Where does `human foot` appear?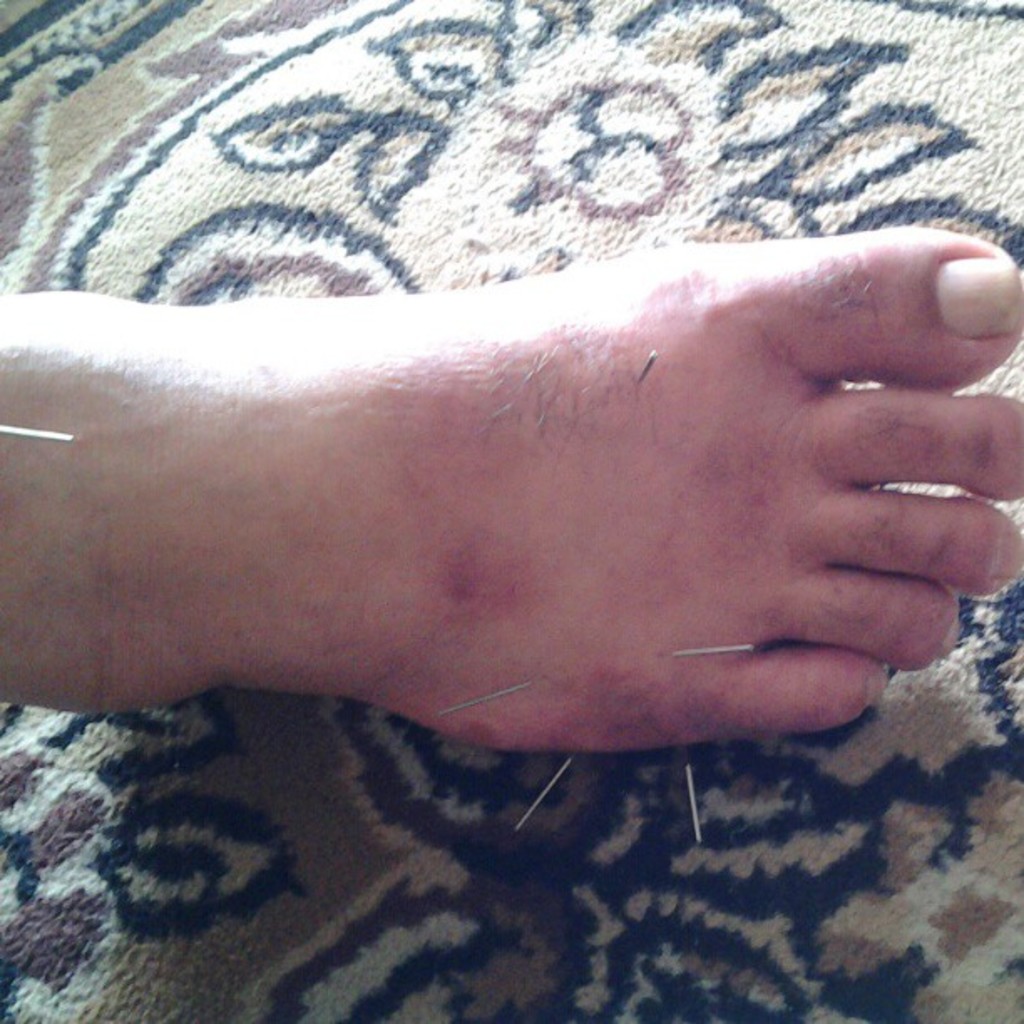
Appears at Rect(0, 226, 1022, 760).
